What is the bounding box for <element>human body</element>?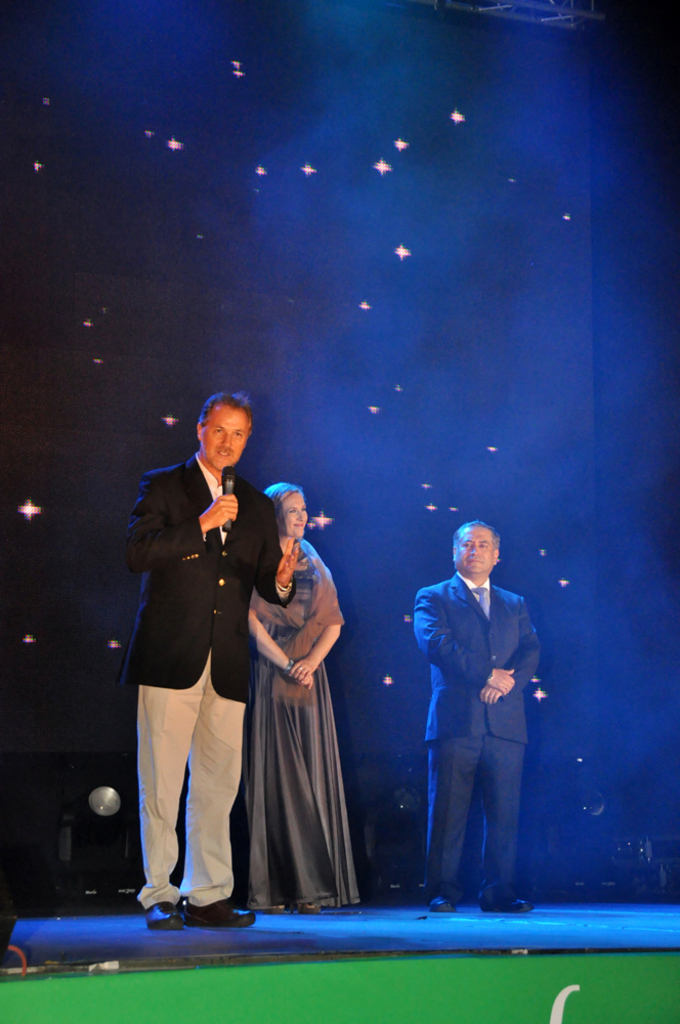
[413, 528, 542, 922].
